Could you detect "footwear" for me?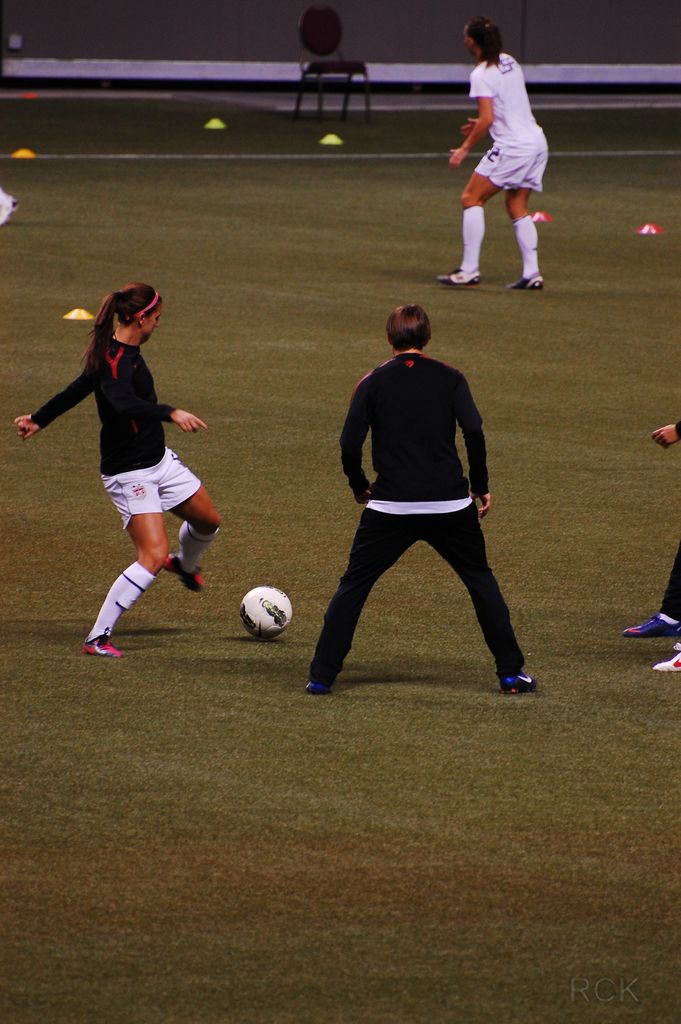
Detection result: <bbox>652, 644, 680, 672</bbox>.
